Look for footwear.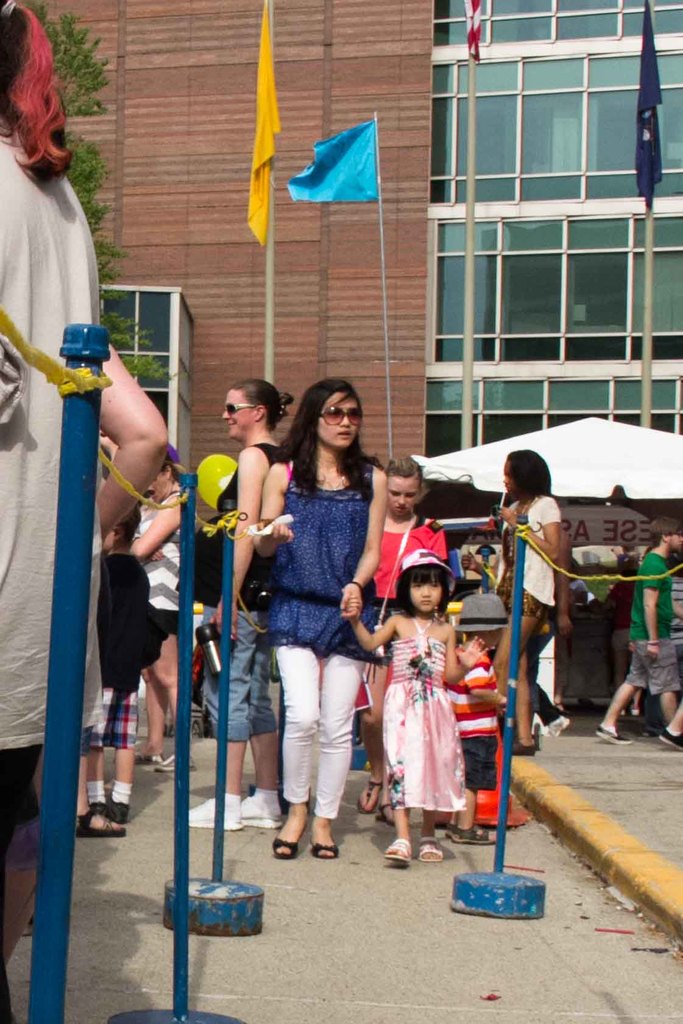
Found: Rect(655, 725, 682, 753).
